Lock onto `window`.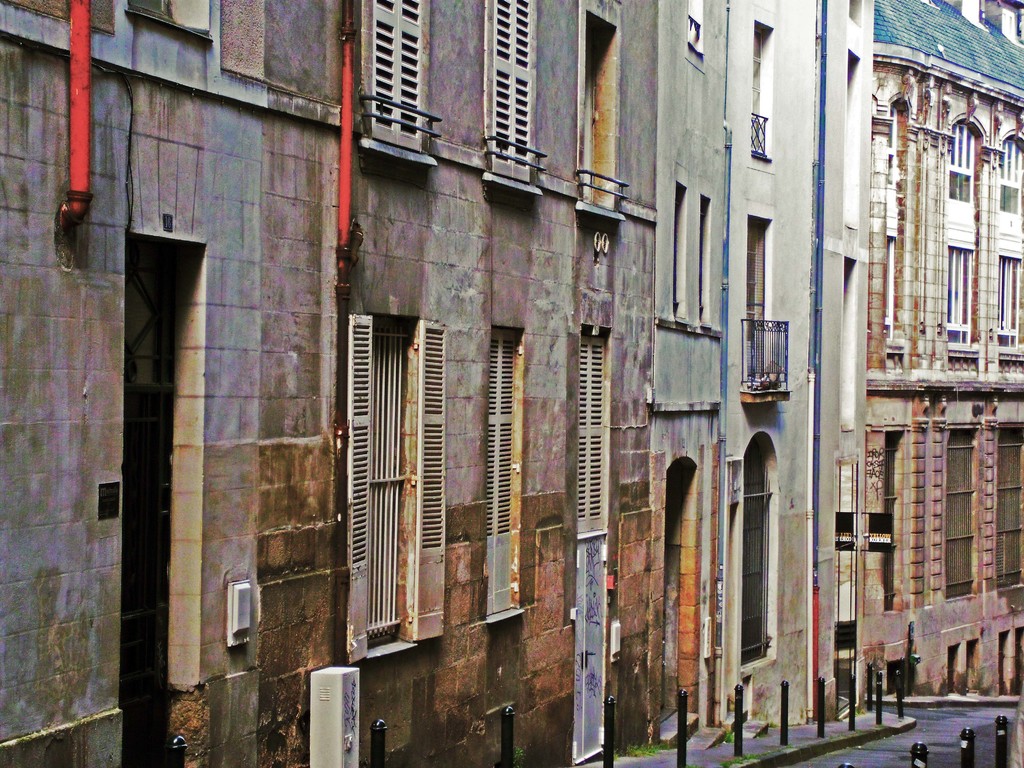
Locked: {"left": 735, "top": 442, "right": 779, "bottom": 675}.
